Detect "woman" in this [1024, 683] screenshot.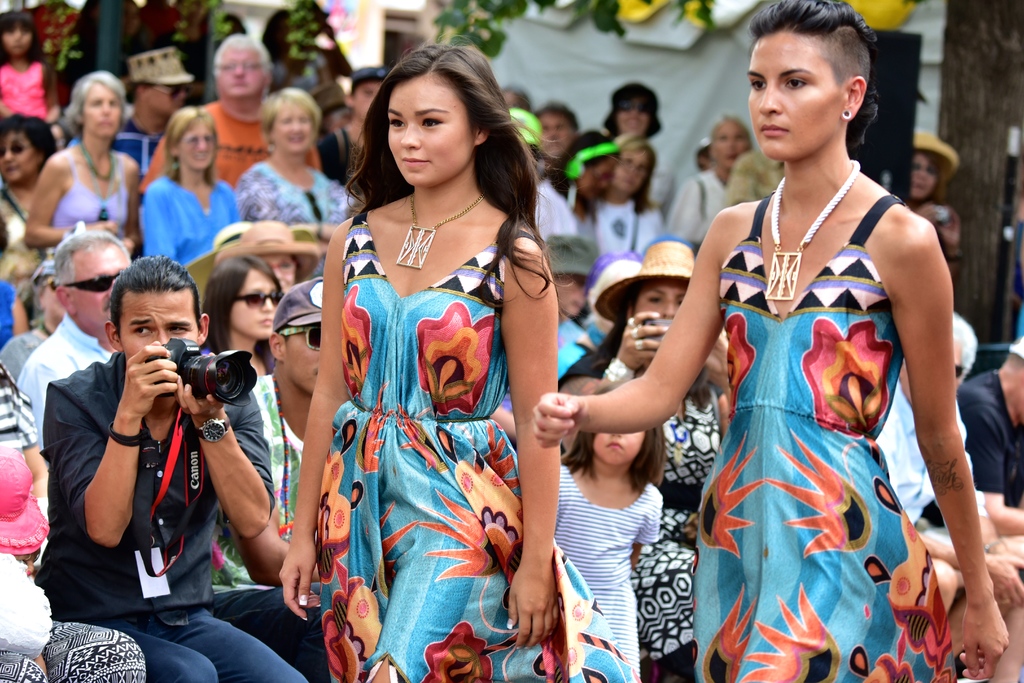
Detection: select_region(909, 128, 967, 286).
